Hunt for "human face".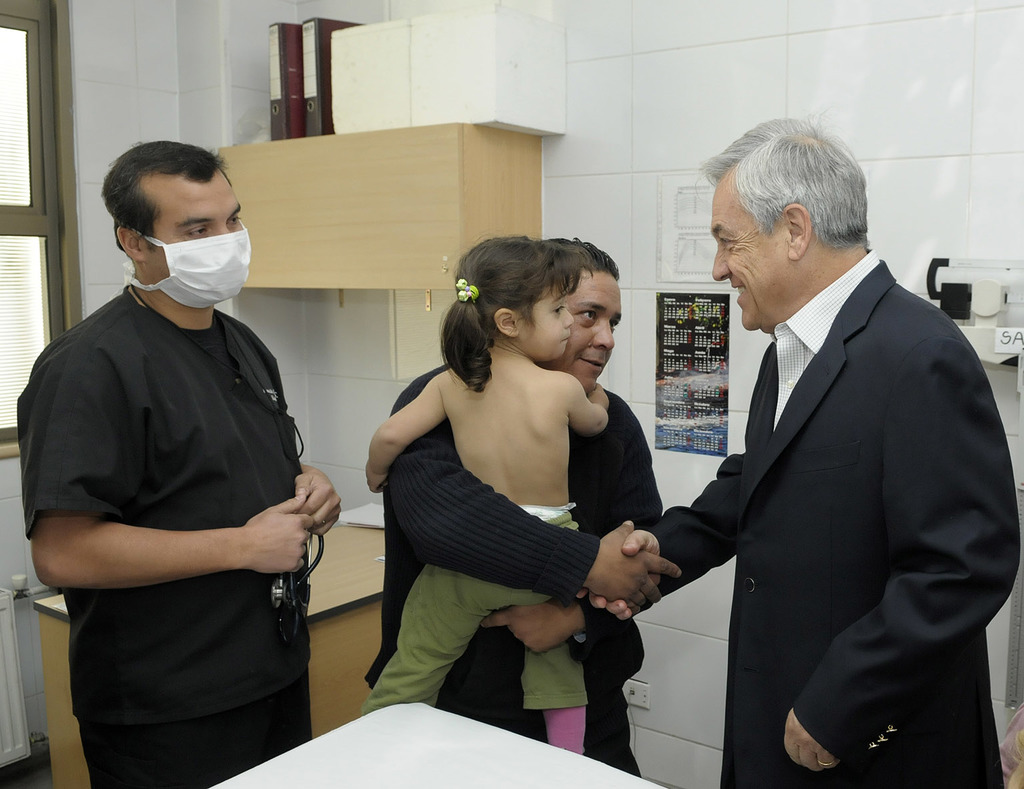
Hunted down at {"left": 141, "top": 177, "right": 240, "bottom": 283}.
